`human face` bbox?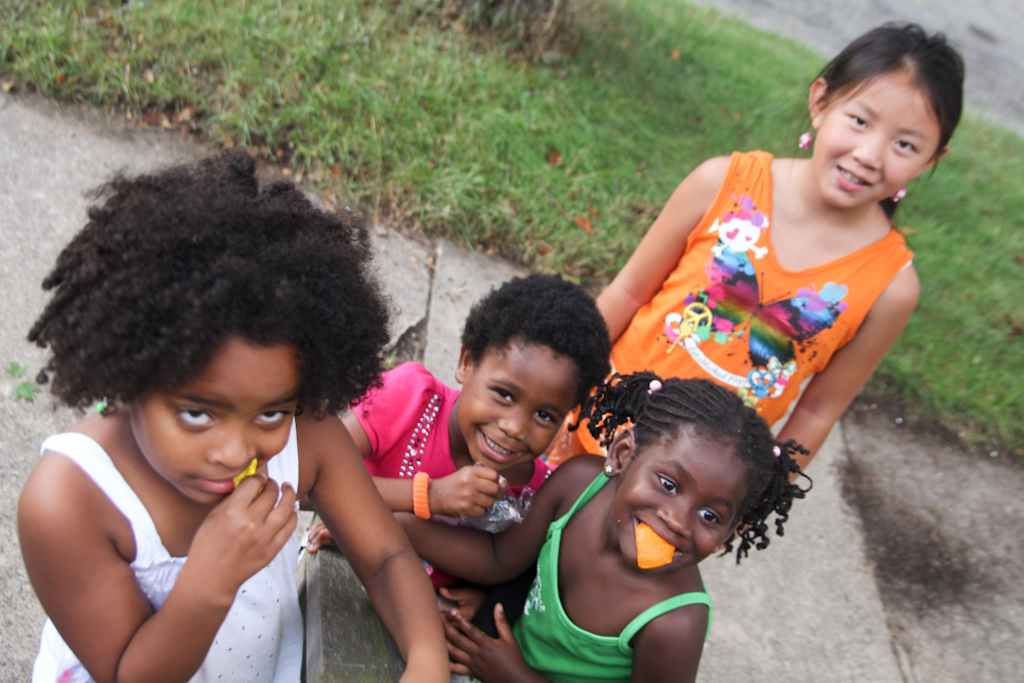
BBox(464, 351, 591, 477)
